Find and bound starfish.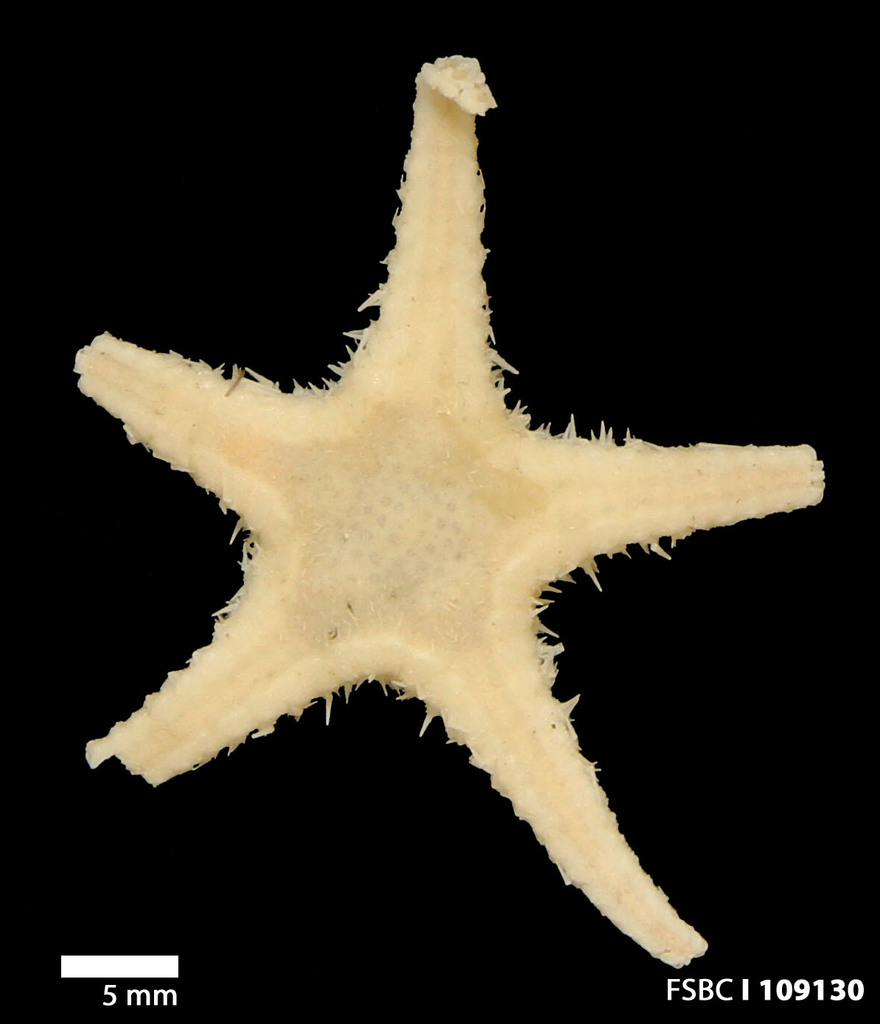
Bound: Rect(83, 54, 829, 964).
